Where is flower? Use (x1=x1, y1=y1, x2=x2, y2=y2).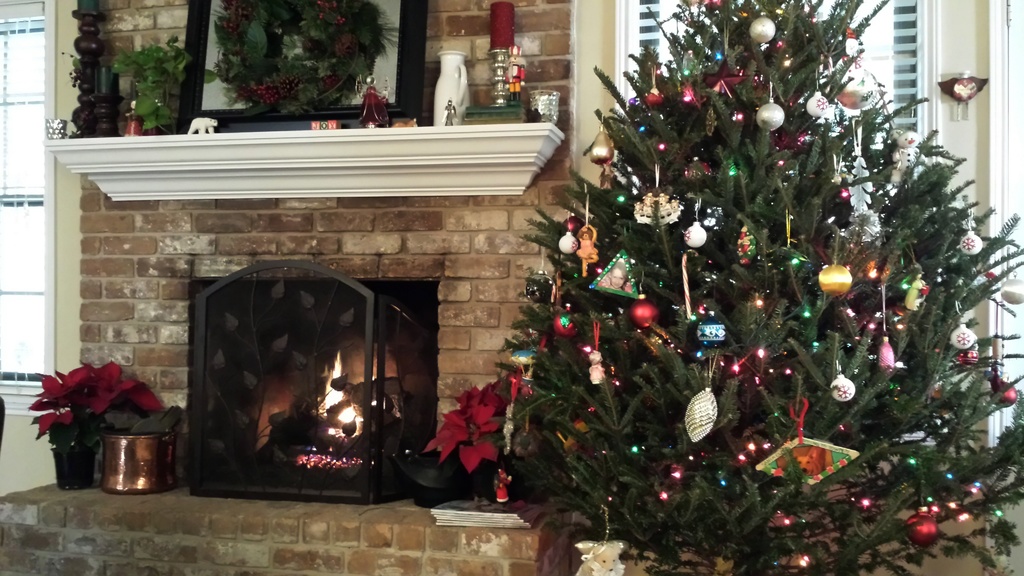
(x1=430, y1=383, x2=497, y2=470).
